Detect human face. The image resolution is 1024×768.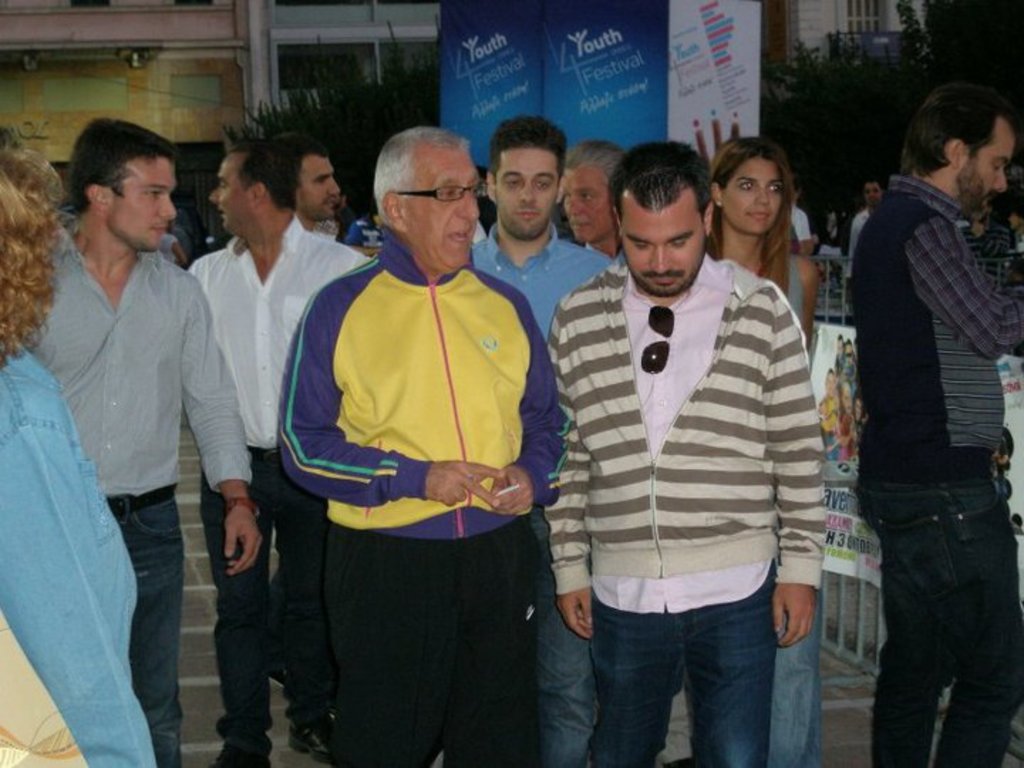
865,185,878,208.
